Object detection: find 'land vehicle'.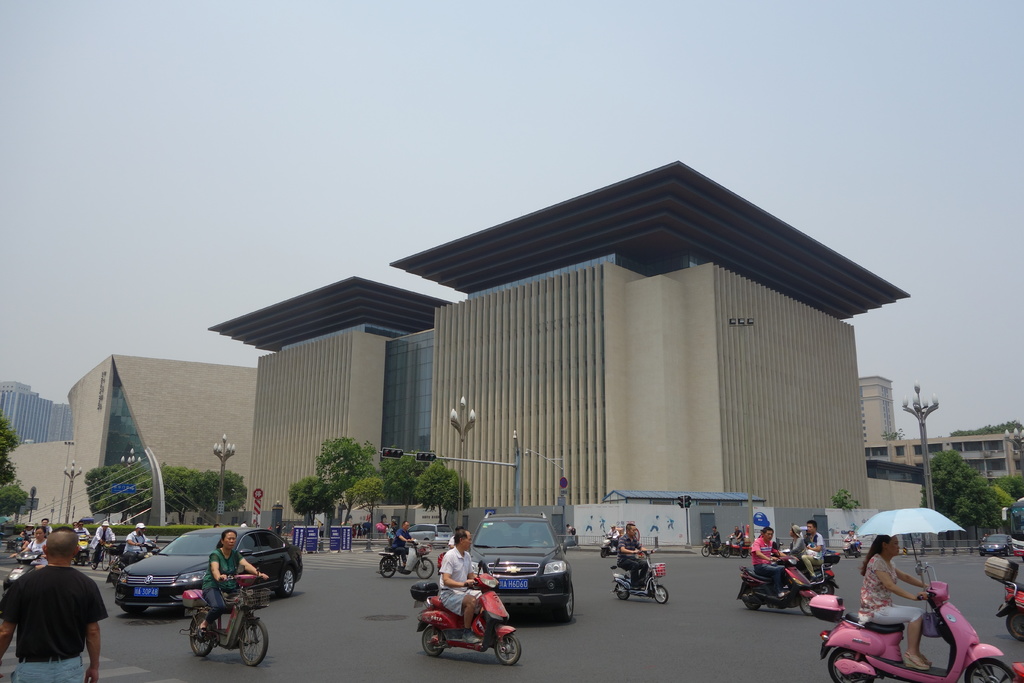
<region>114, 538, 159, 575</region>.
